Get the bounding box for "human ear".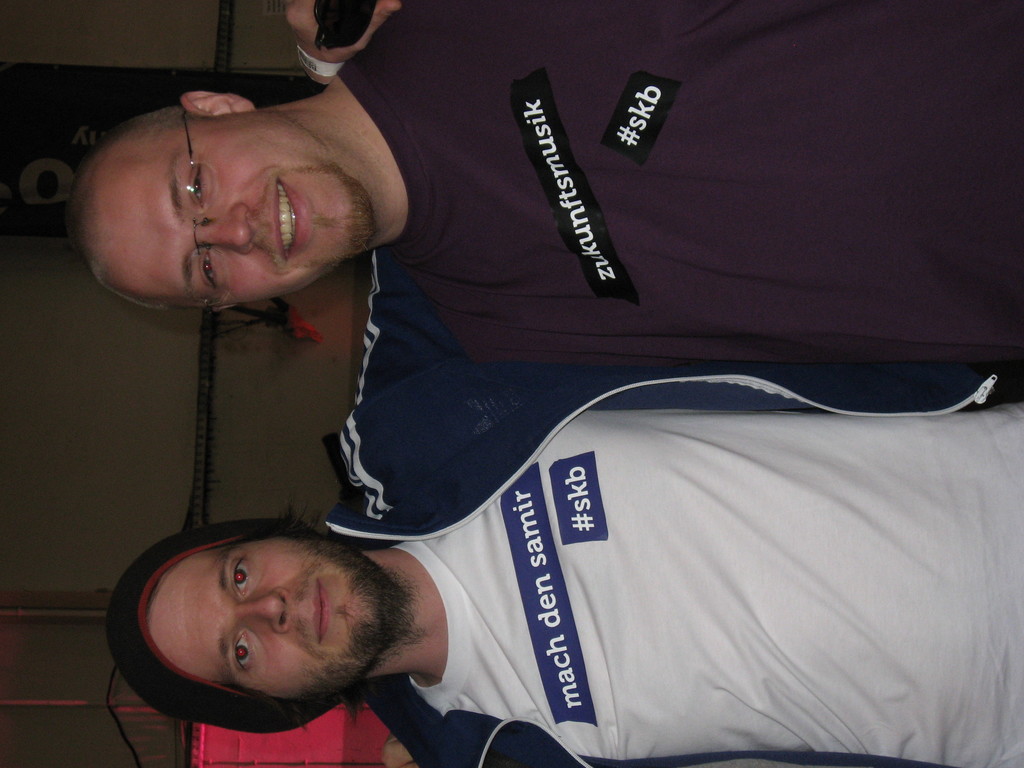
{"left": 176, "top": 92, "right": 253, "bottom": 116}.
